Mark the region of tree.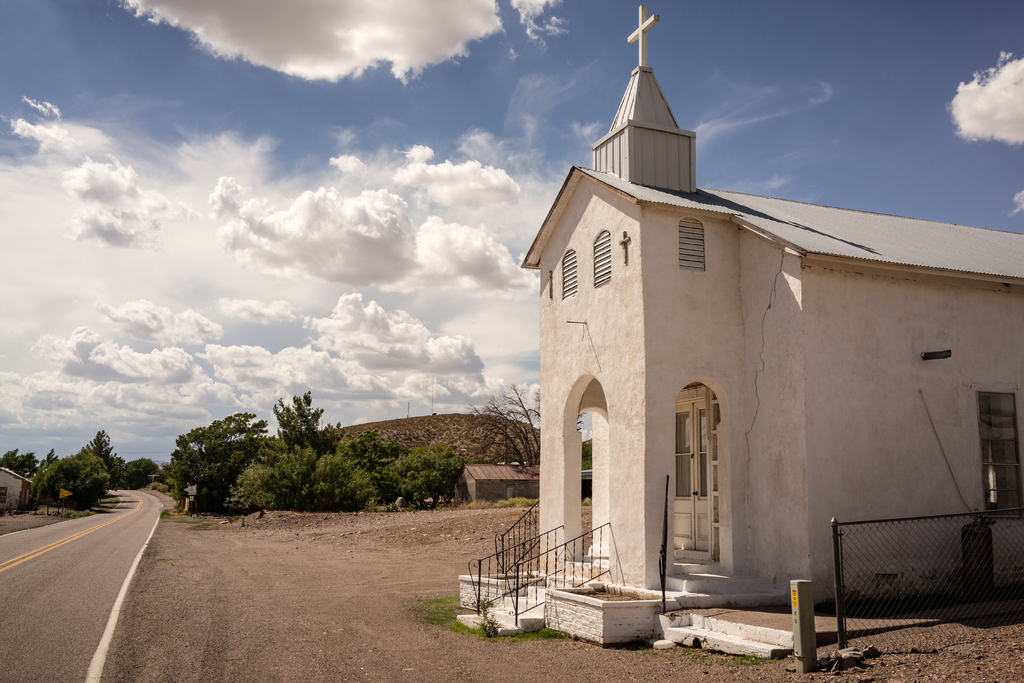
Region: crop(467, 385, 588, 470).
